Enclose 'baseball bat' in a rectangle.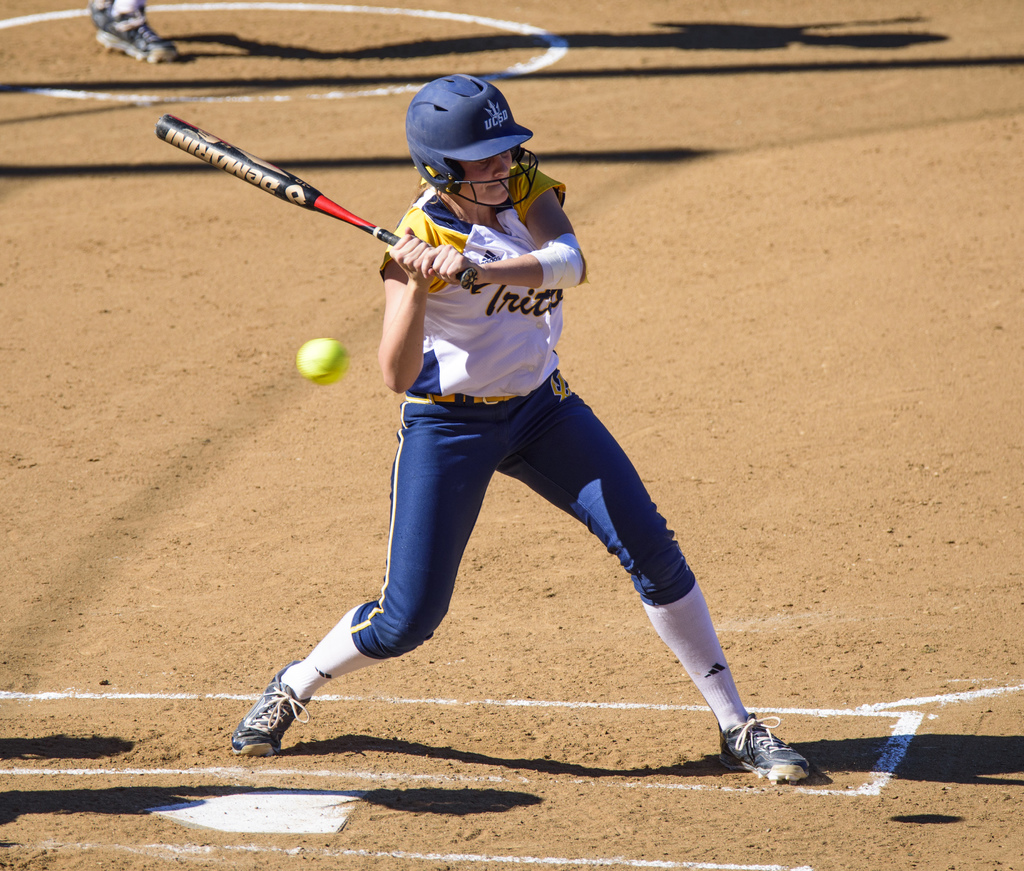
bbox(153, 112, 479, 289).
